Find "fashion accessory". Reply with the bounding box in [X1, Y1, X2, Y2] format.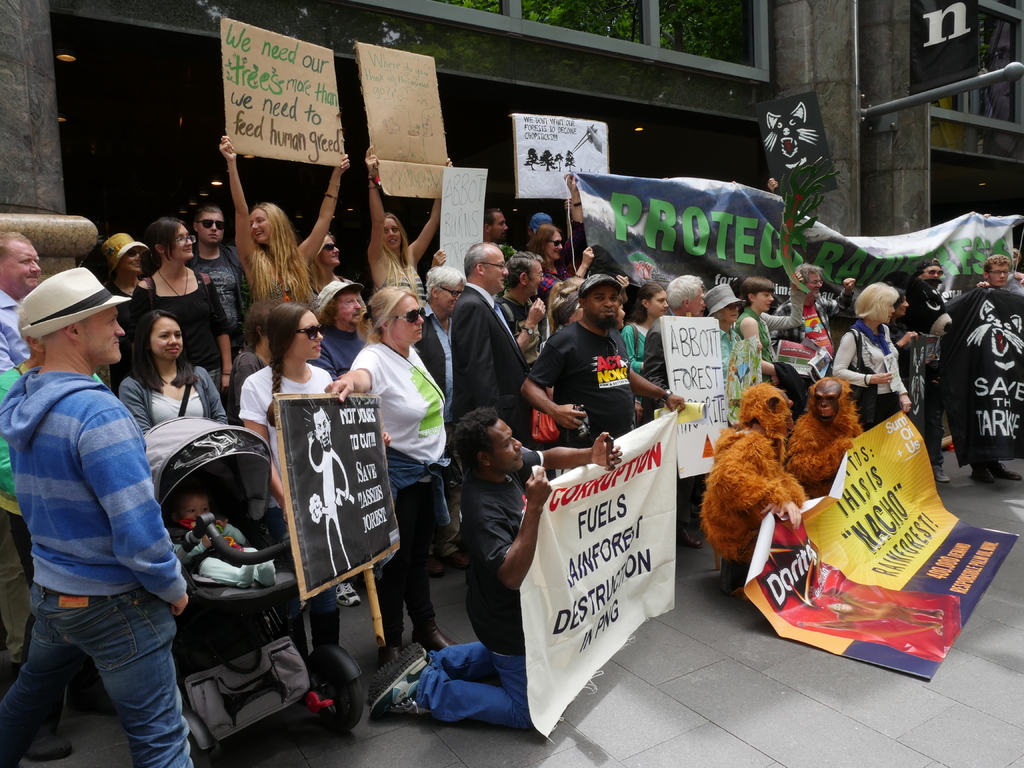
[95, 227, 150, 264].
